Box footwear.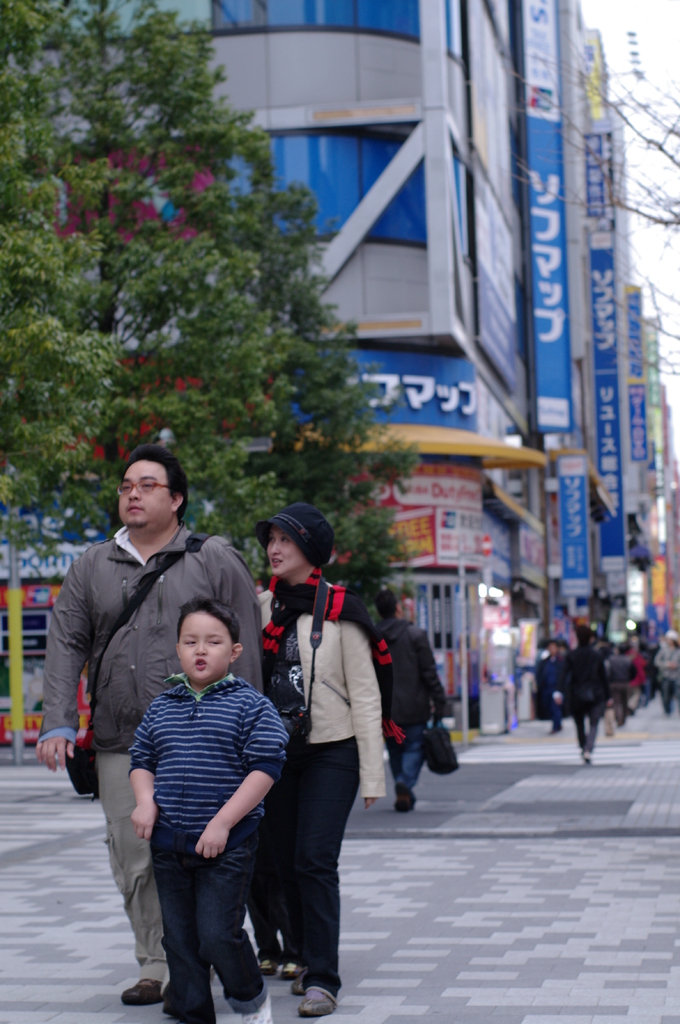
<box>238,995,273,1023</box>.
